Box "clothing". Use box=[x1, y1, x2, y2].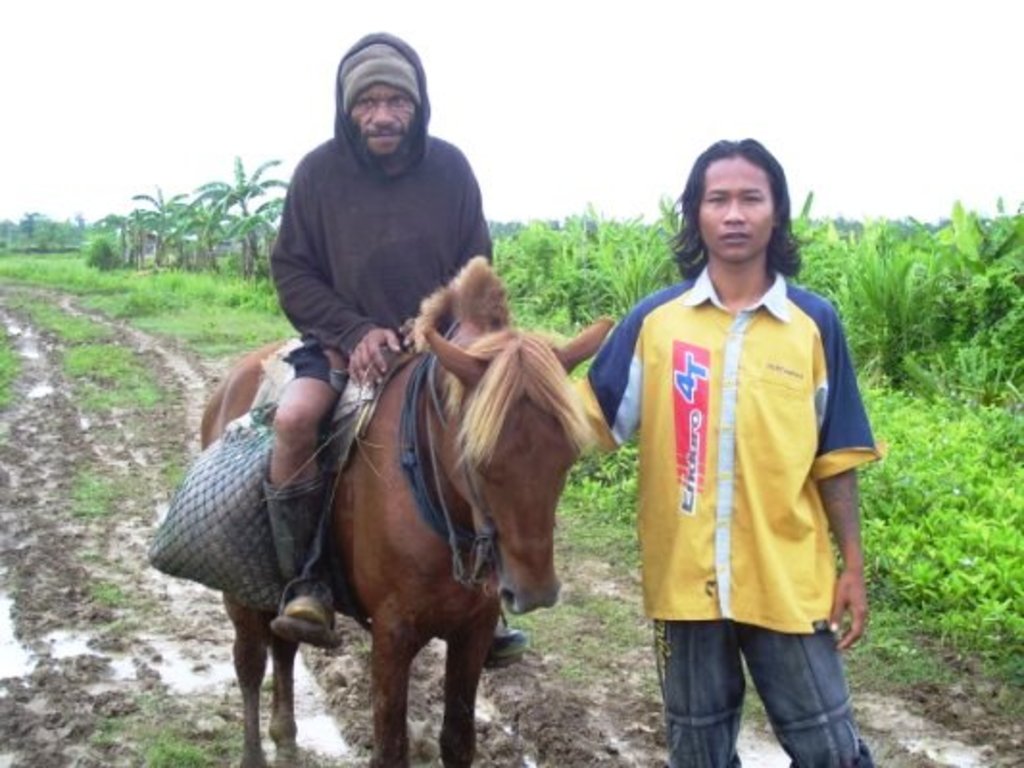
box=[573, 265, 878, 766].
